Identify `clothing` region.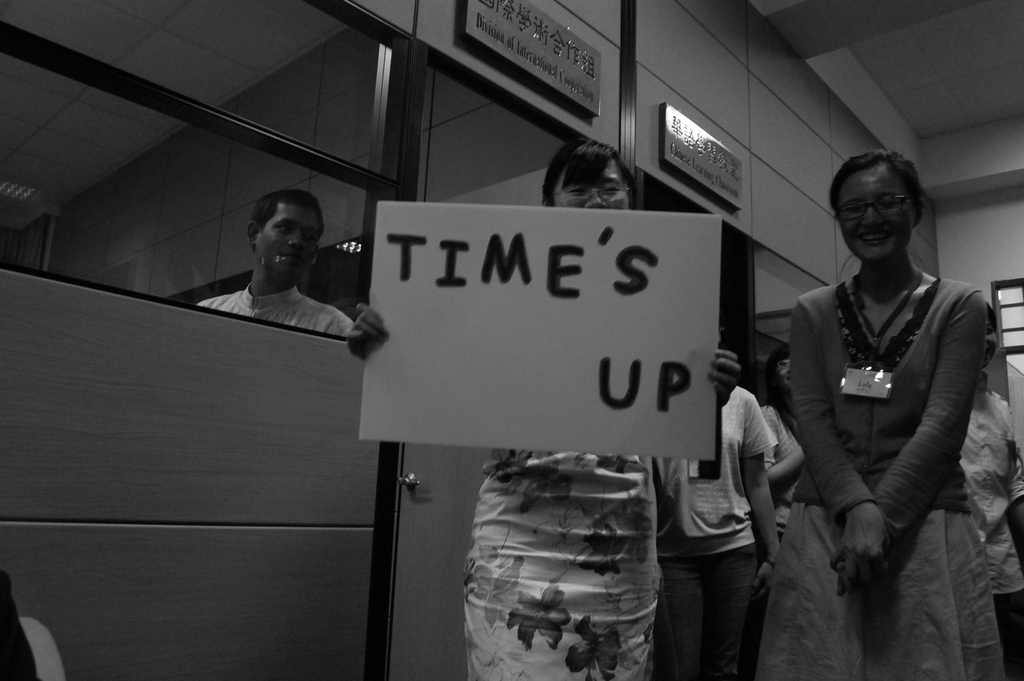
Region: crop(198, 284, 354, 336).
